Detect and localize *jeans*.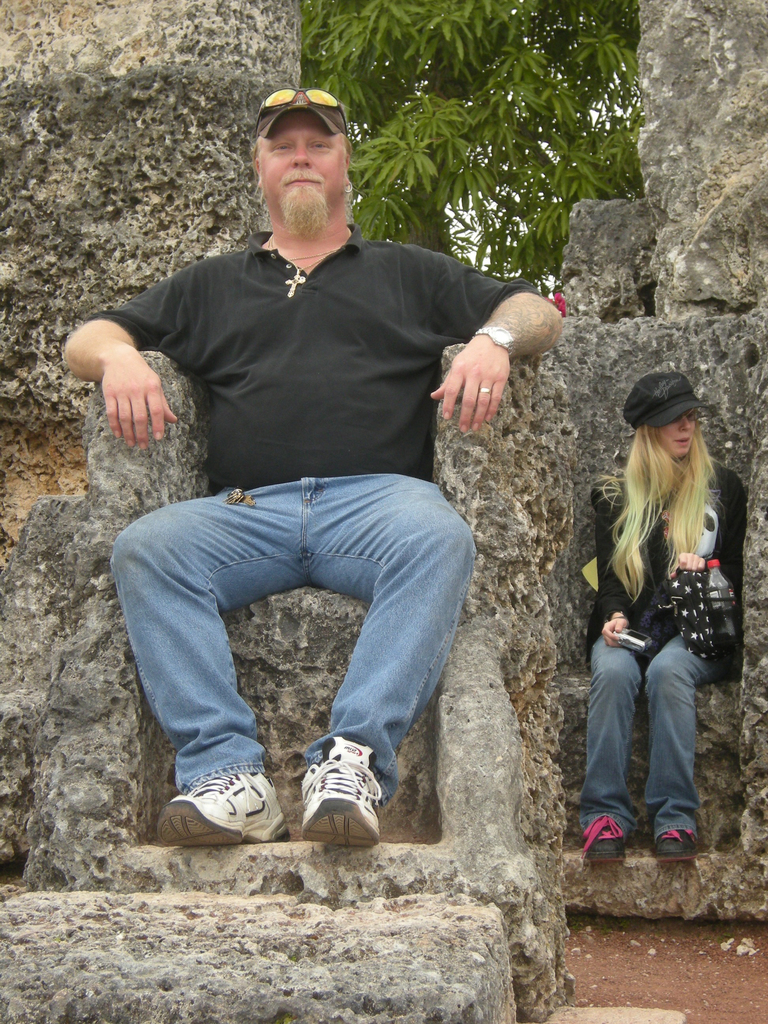
Localized at <region>104, 481, 510, 830</region>.
